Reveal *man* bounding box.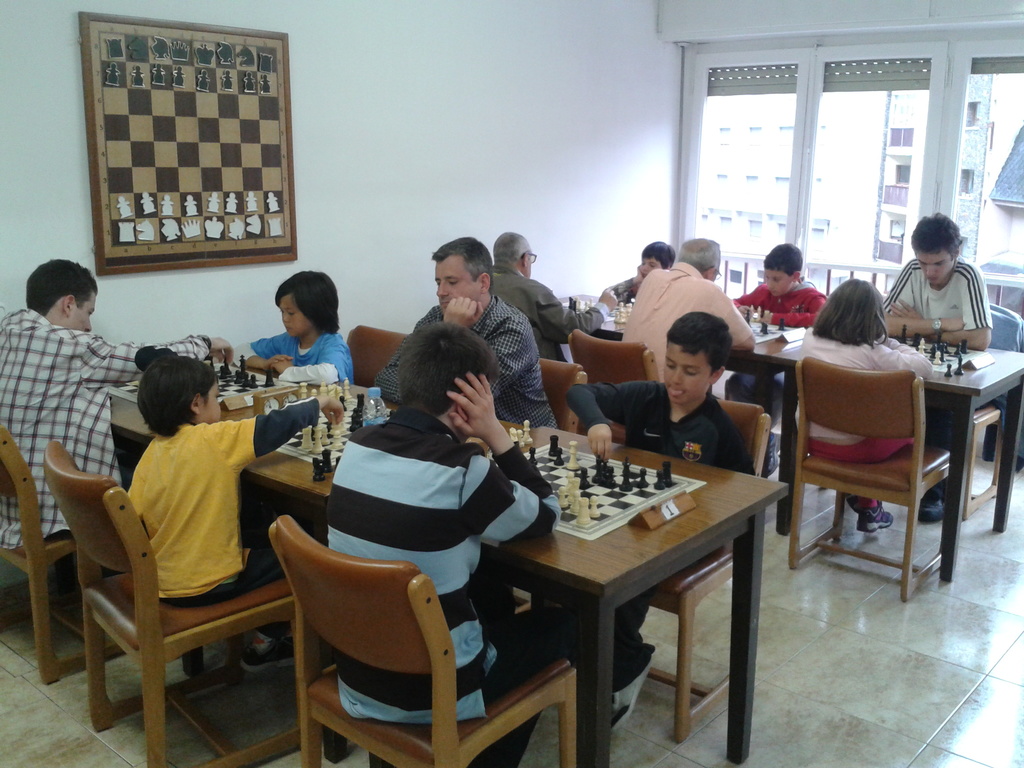
Revealed: select_region(620, 237, 758, 380).
